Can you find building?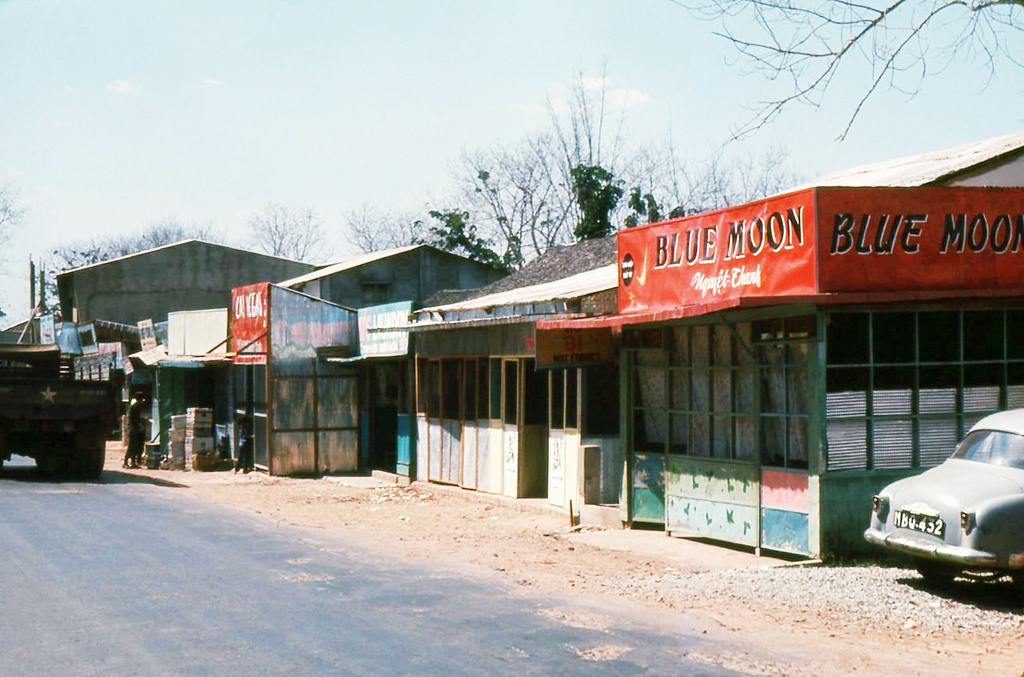
Yes, bounding box: 368 231 621 534.
